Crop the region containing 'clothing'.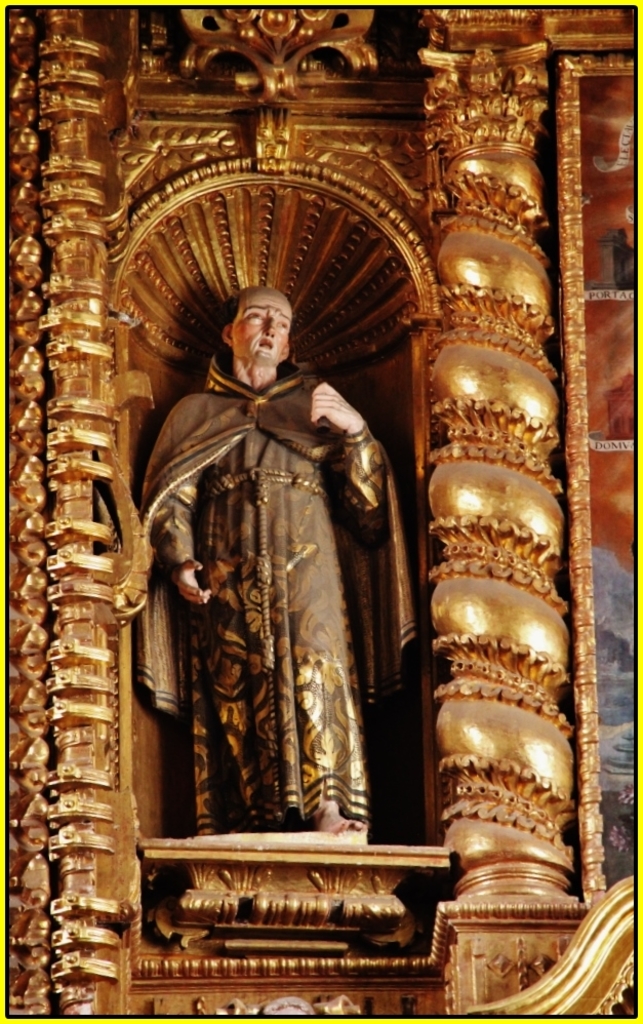
Crop region: 124:388:403:860.
